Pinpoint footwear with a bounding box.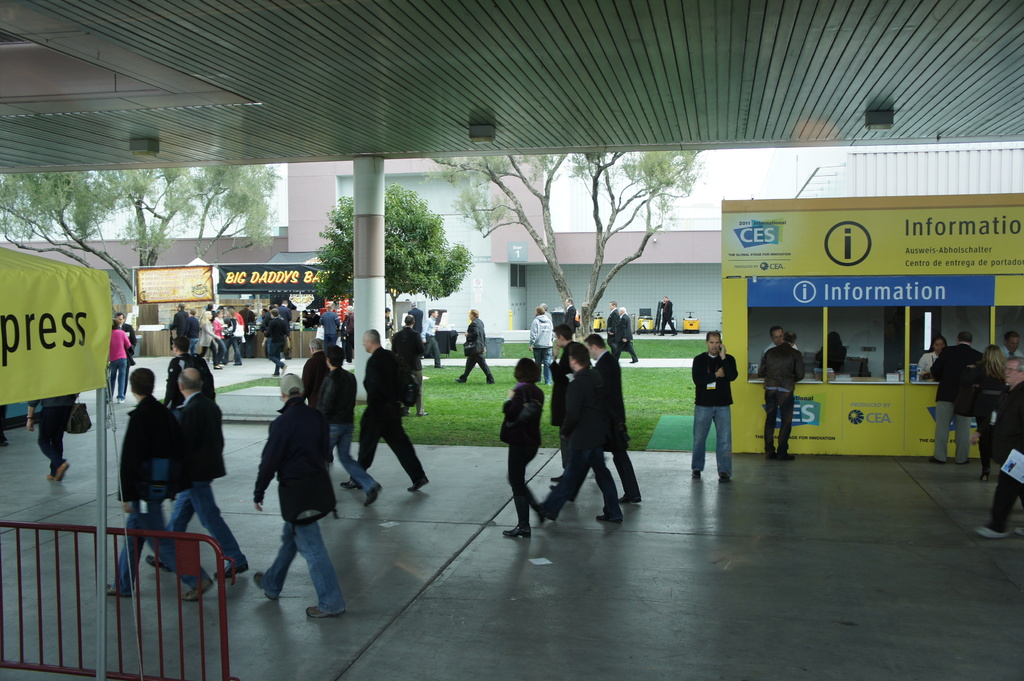
[339,476,363,491].
